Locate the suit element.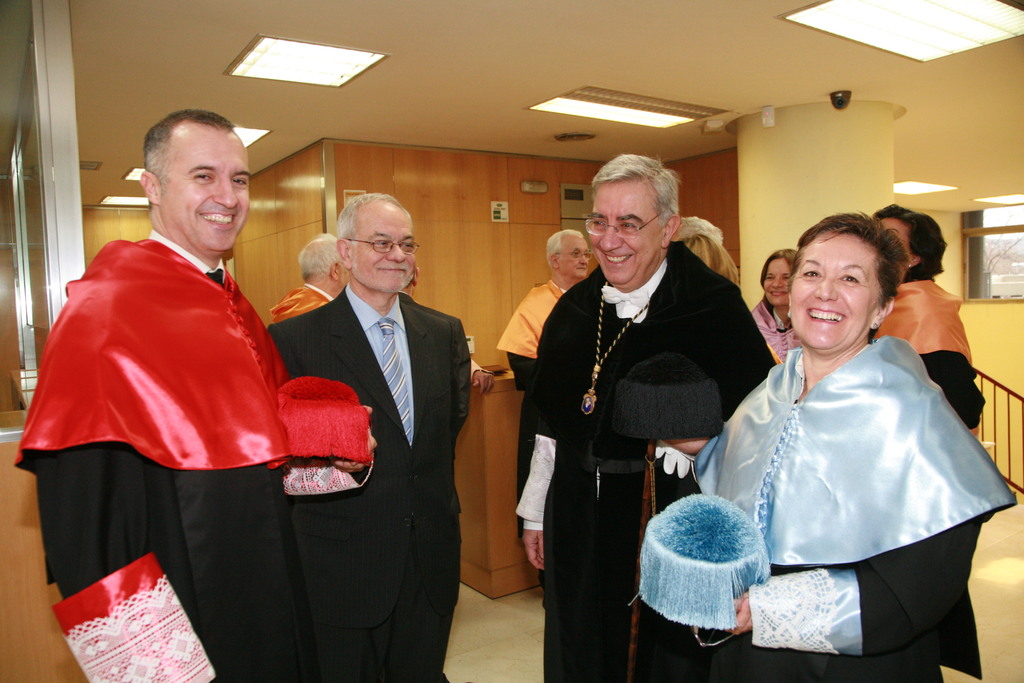
Element bbox: locate(237, 165, 479, 666).
